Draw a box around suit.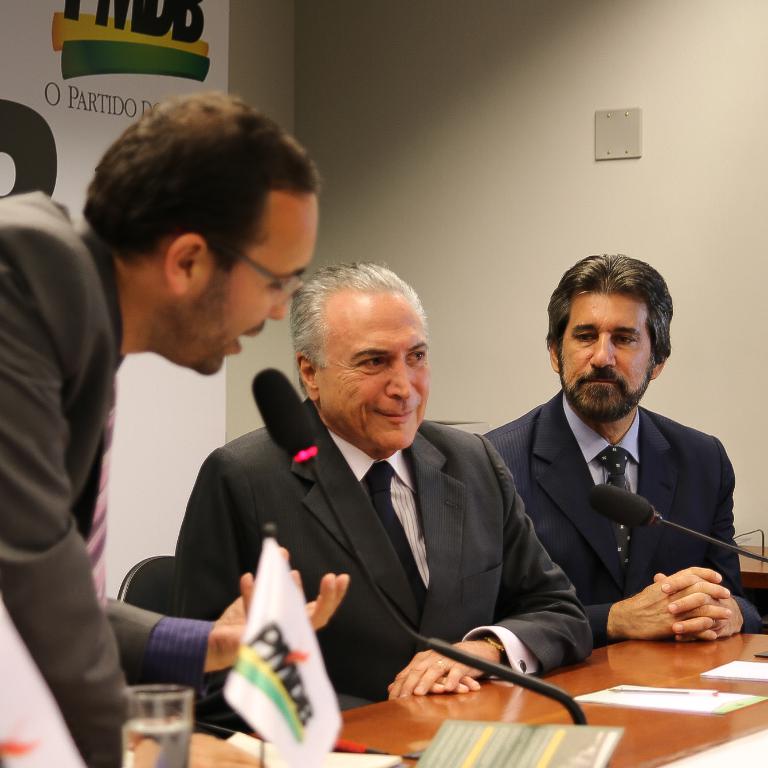
bbox=[477, 389, 767, 644].
